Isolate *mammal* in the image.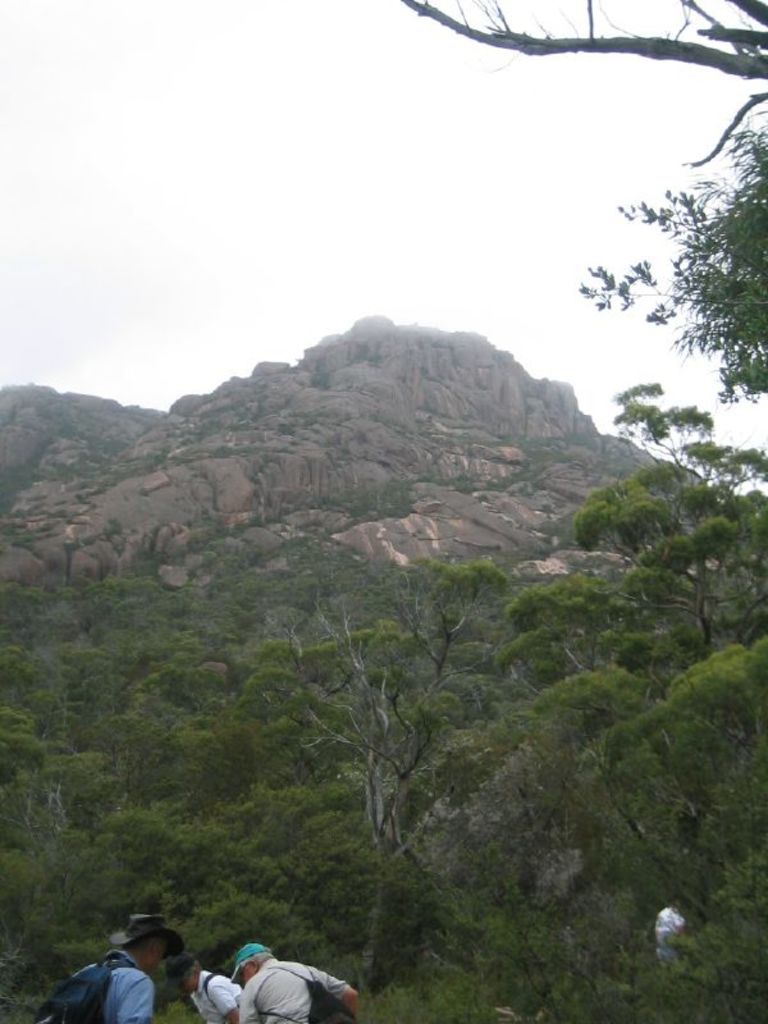
Isolated region: <region>220, 940, 347, 1023</region>.
